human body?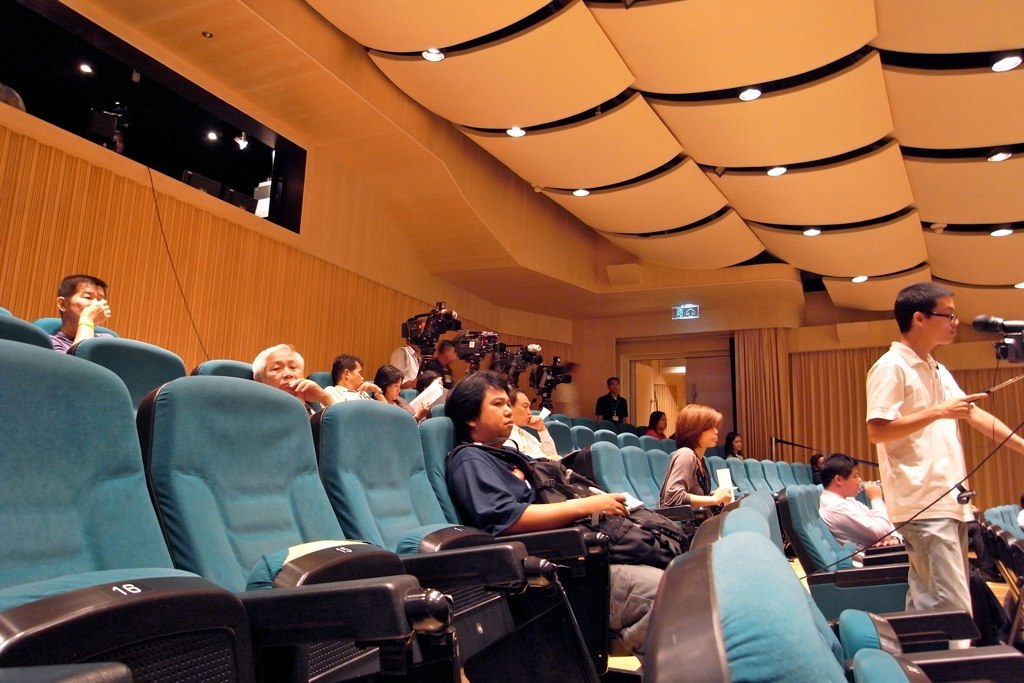
658, 449, 726, 507
